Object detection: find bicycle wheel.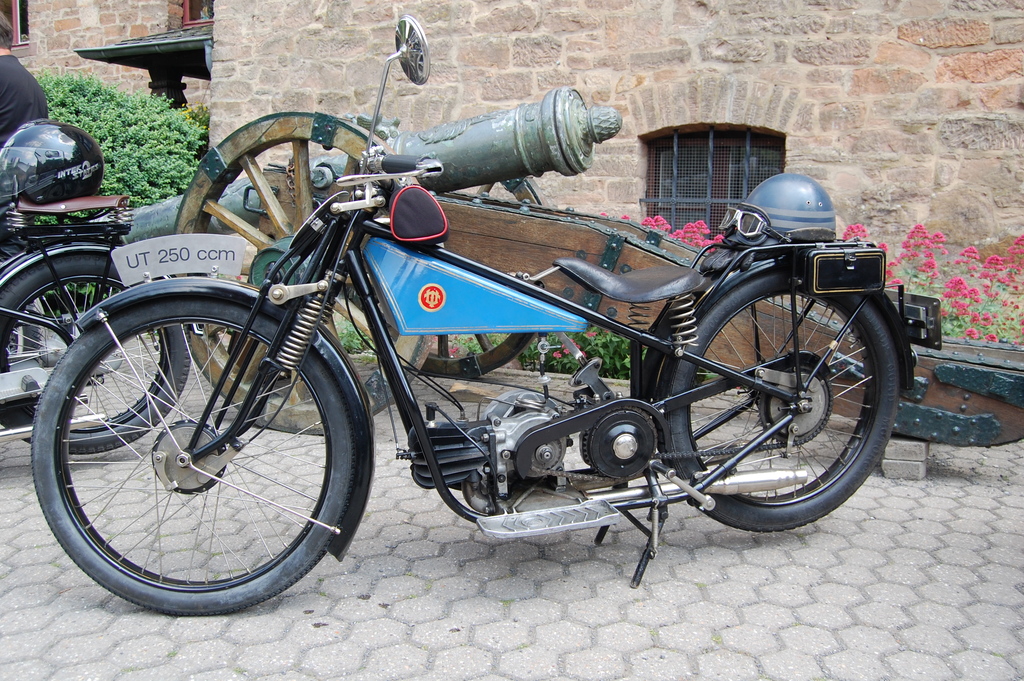
{"x1": 29, "y1": 259, "x2": 344, "y2": 629}.
